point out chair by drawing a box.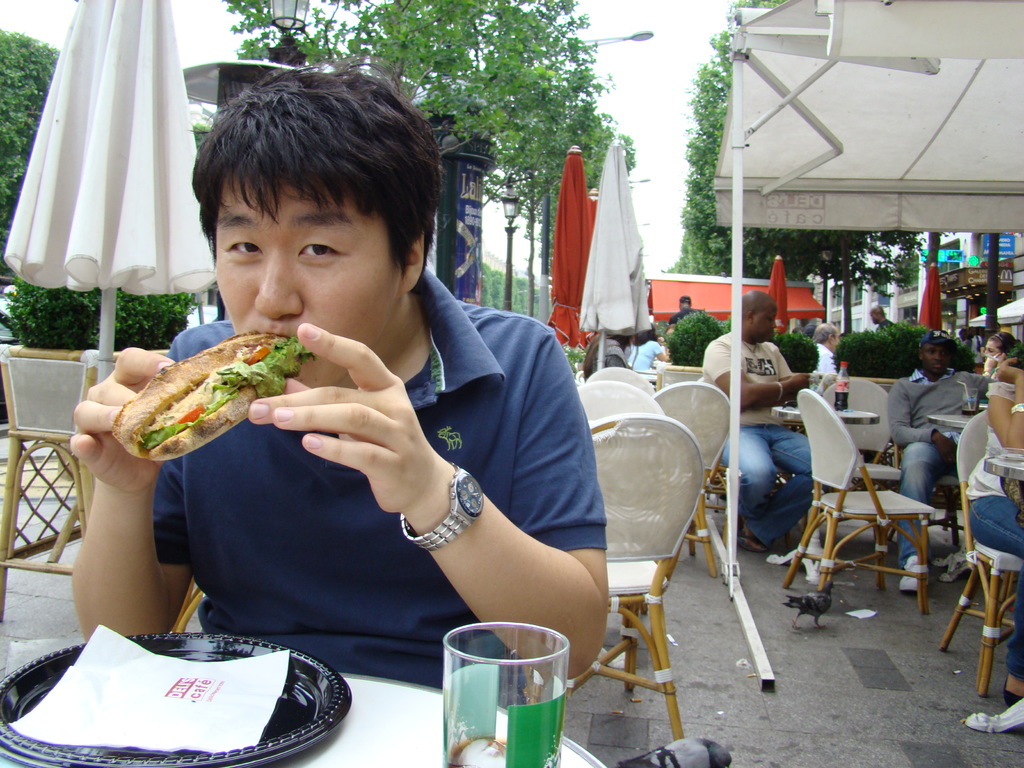
l=0, t=360, r=95, b=621.
